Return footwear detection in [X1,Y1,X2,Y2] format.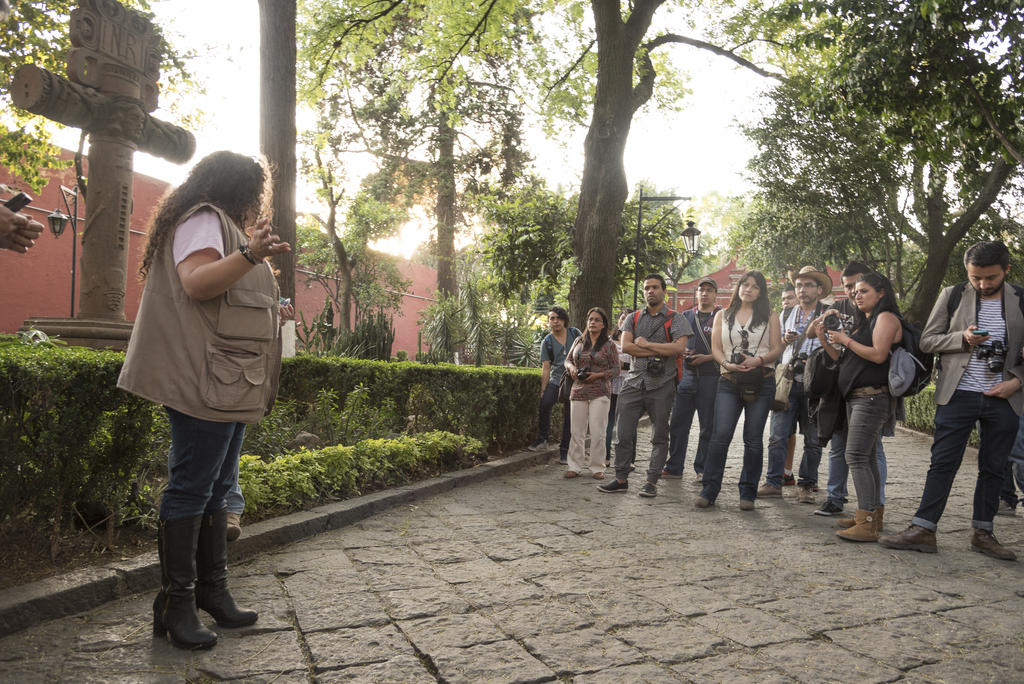
[735,491,764,510].
